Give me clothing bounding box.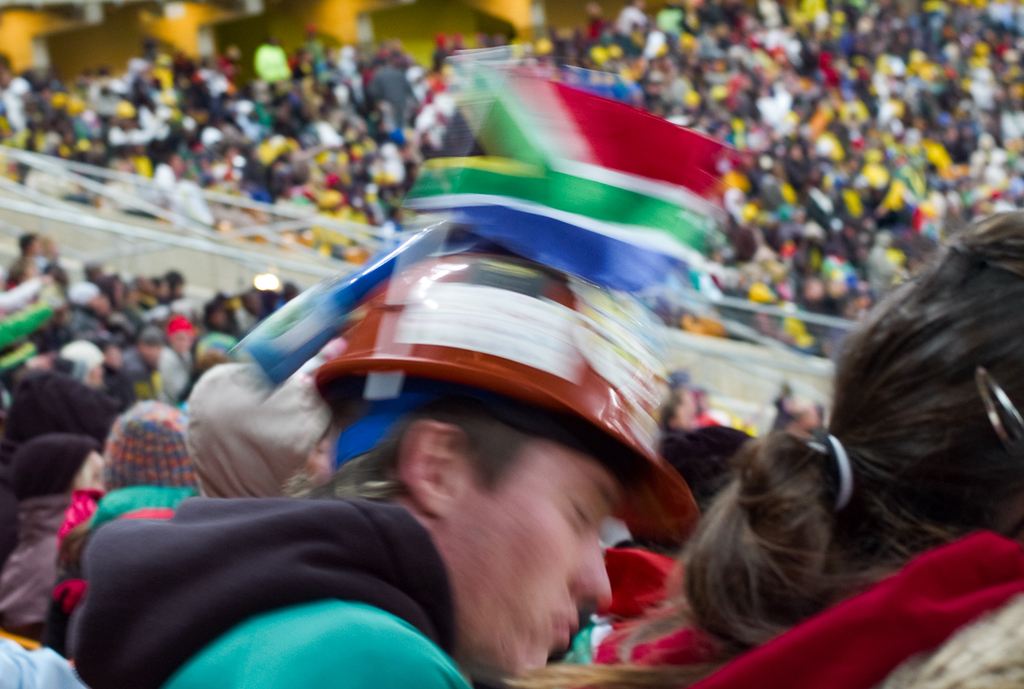
locate(63, 492, 474, 688).
